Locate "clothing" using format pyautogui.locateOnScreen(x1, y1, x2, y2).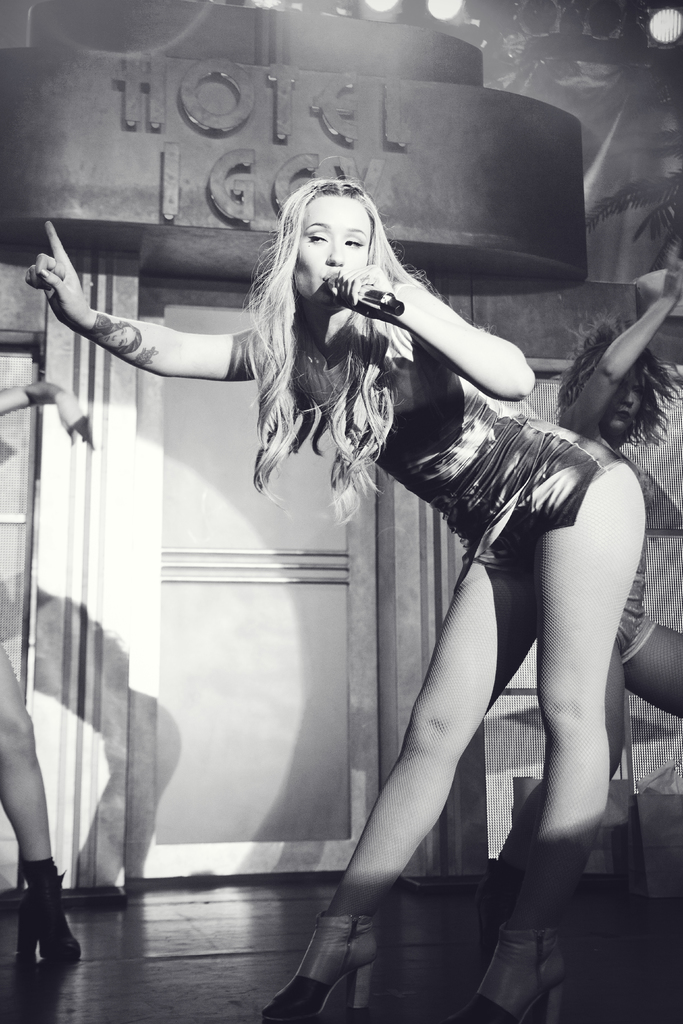
pyautogui.locateOnScreen(334, 403, 624, 575).
